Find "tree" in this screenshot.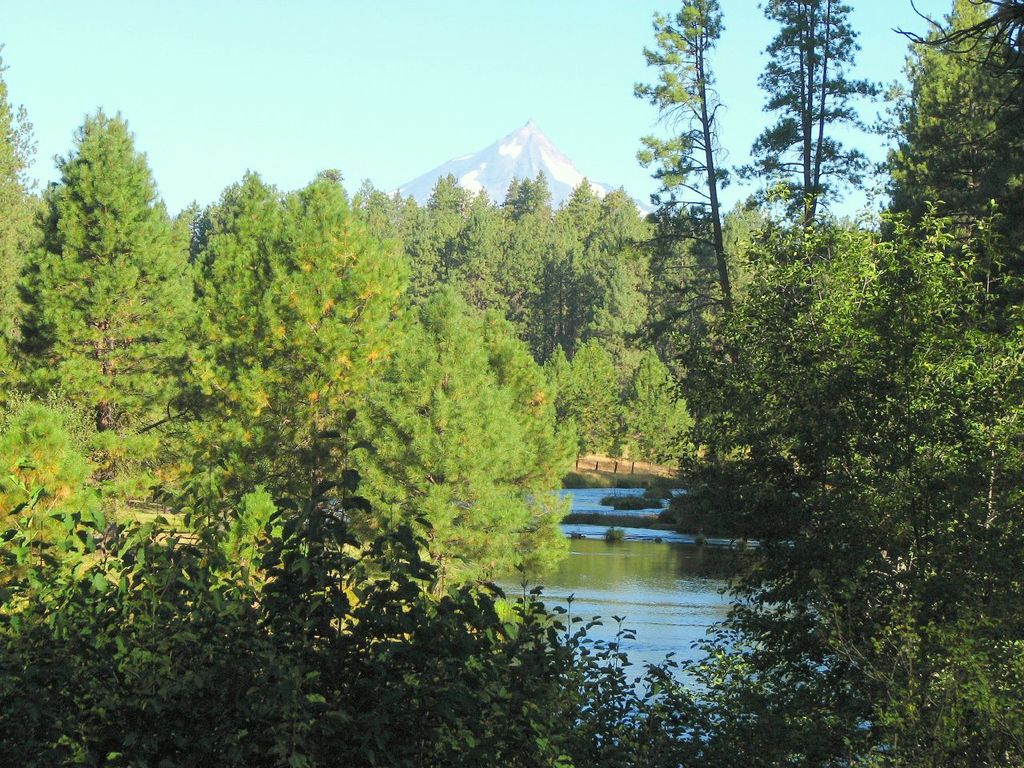
The bounding box for "tree" is bbox=(449, 181, 515, 329).
